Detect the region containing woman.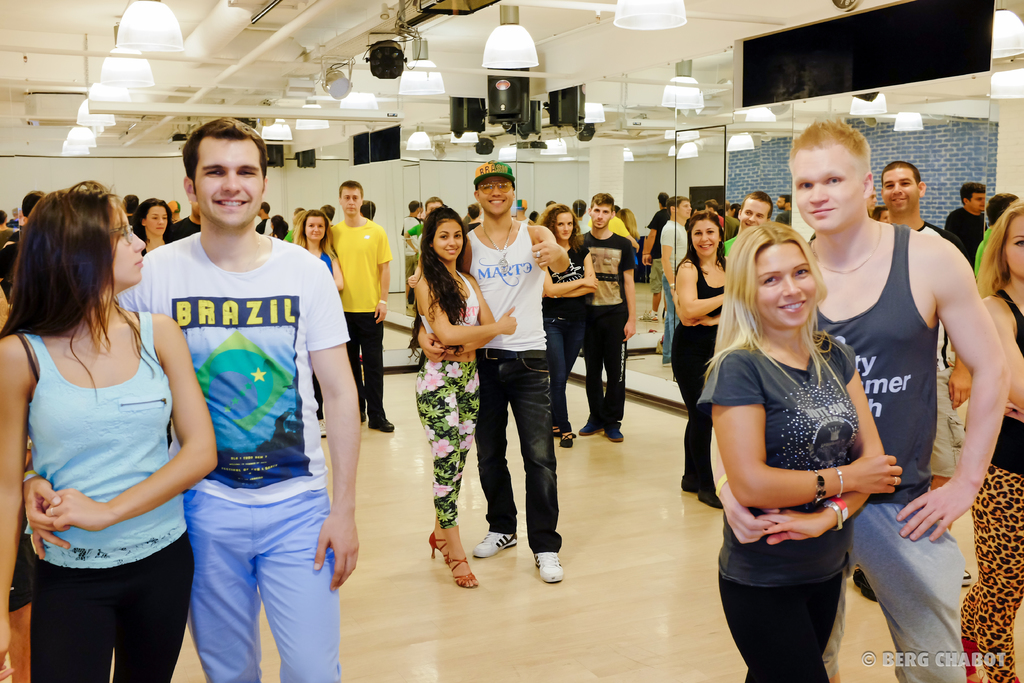
[959,195,1023,682].
